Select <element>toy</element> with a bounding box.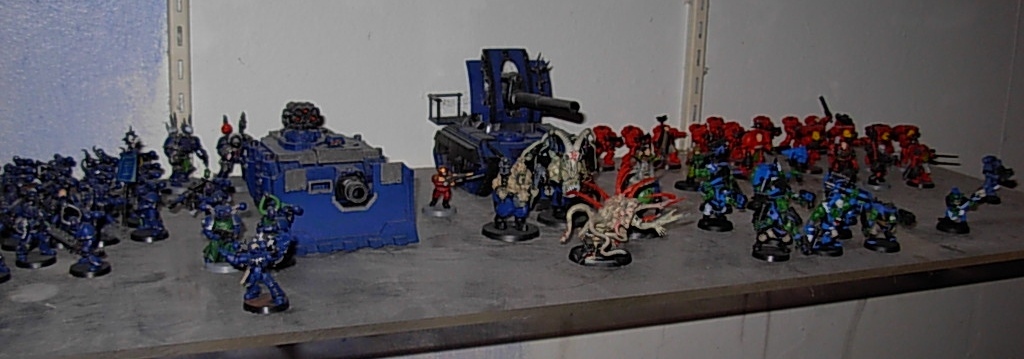
x1=805, y1=109, x2=852, y2=167.
